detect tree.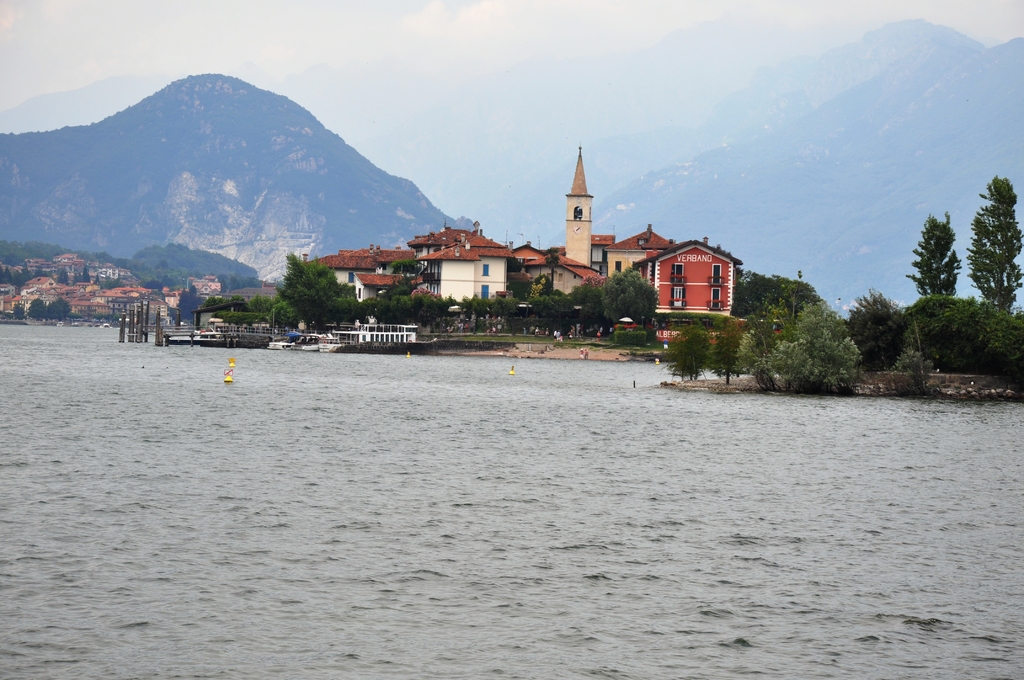
Detected at 908, 212, 964, 302.
